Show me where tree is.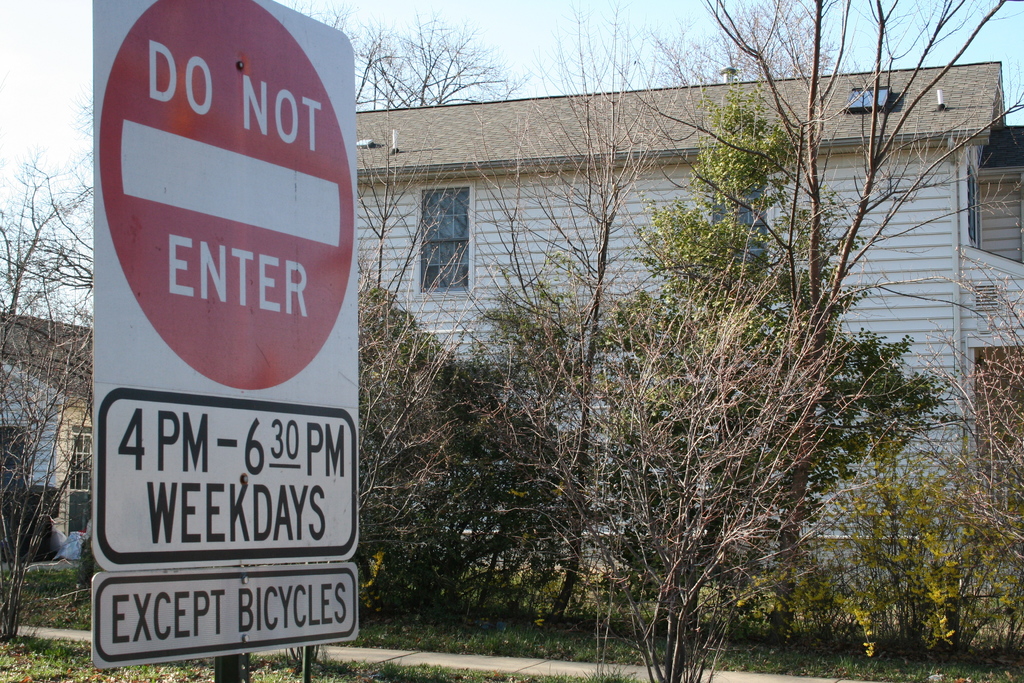
tree is at l=696, t=0, r=1015, b=639.
